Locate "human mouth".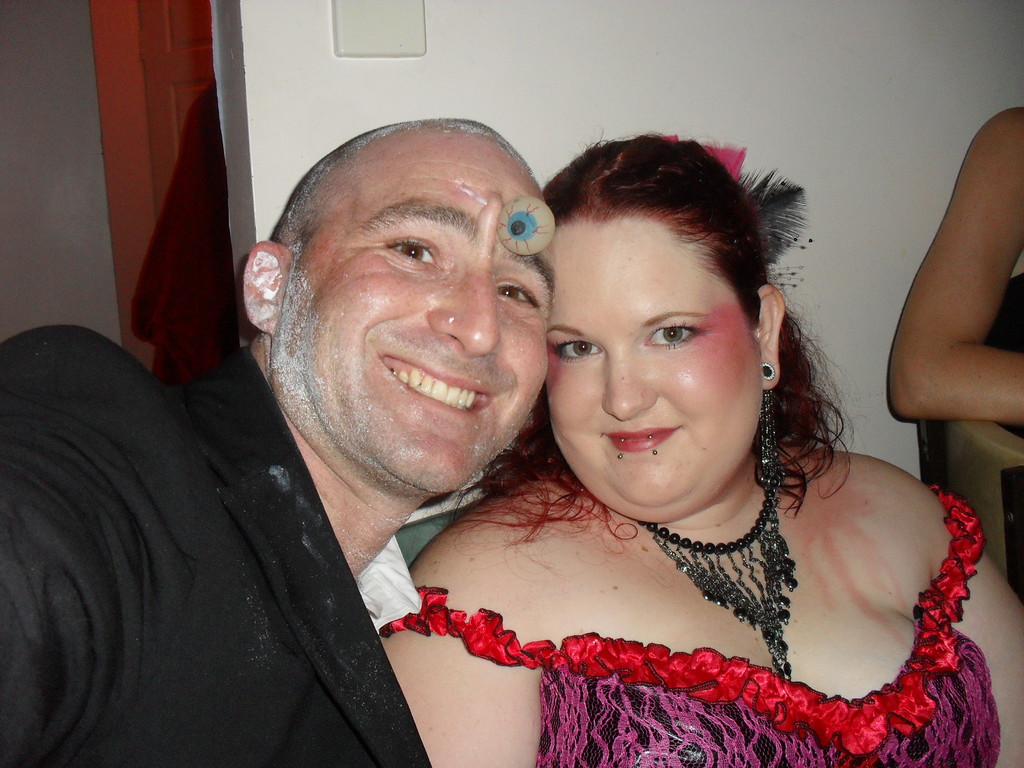
Bounding box: x1=599 y1=418 x2=684 y2=458.
